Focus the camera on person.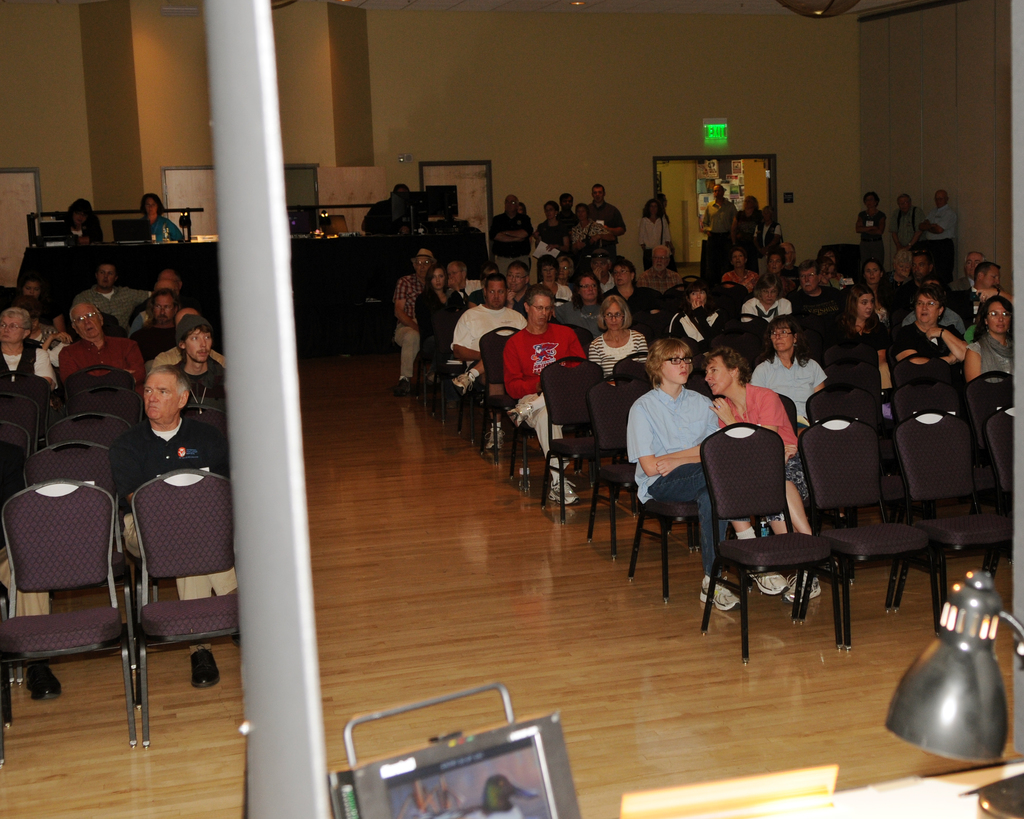
Focus region: 487,280,599,475.
